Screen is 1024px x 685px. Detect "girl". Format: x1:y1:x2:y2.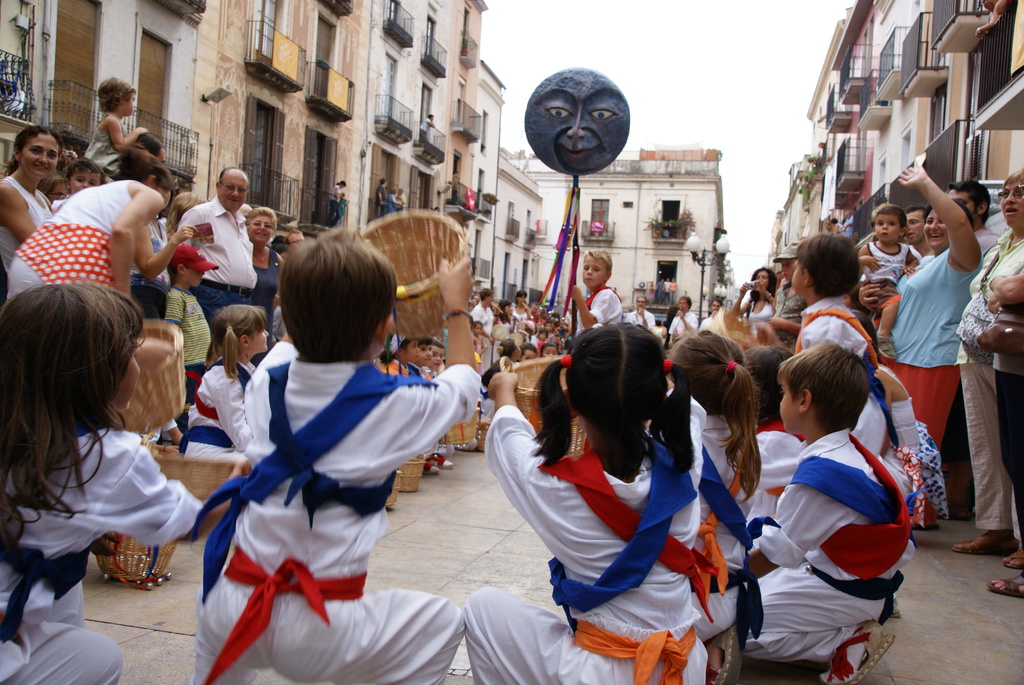
452:315:711:684.
